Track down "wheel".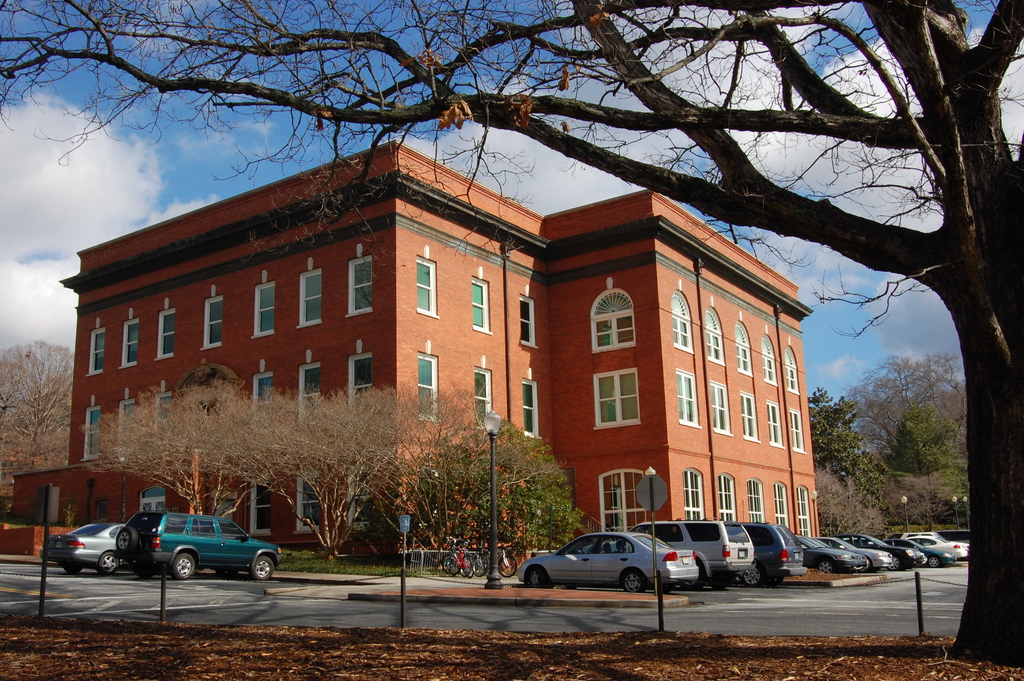
Tracked to 527, 564, 548, 586.
